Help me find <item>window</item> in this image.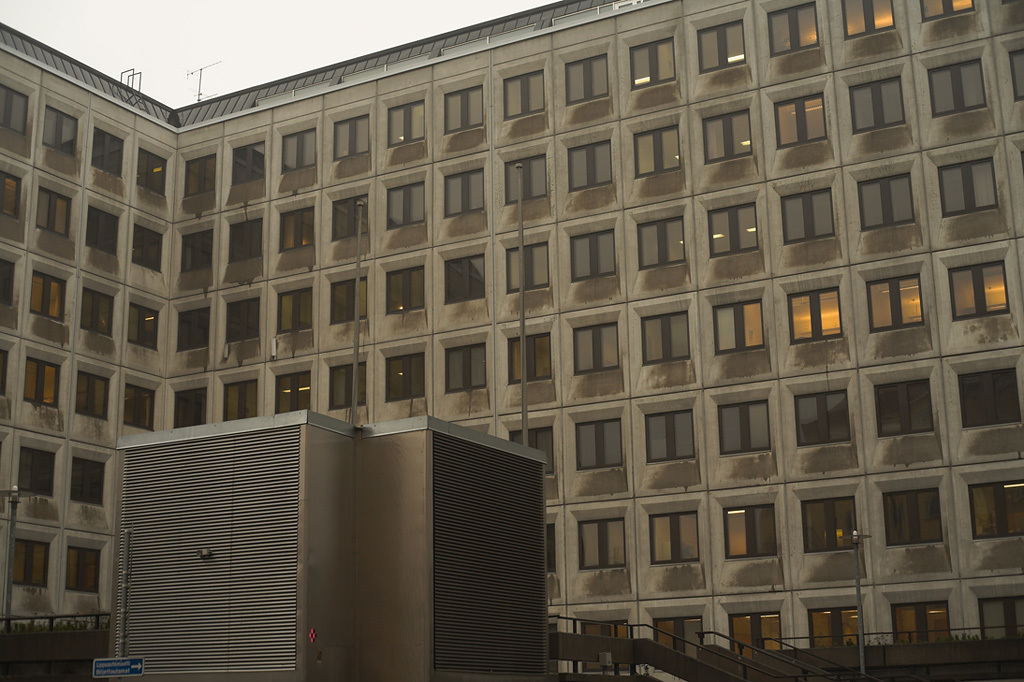
Found it: [183,147,218,197].
